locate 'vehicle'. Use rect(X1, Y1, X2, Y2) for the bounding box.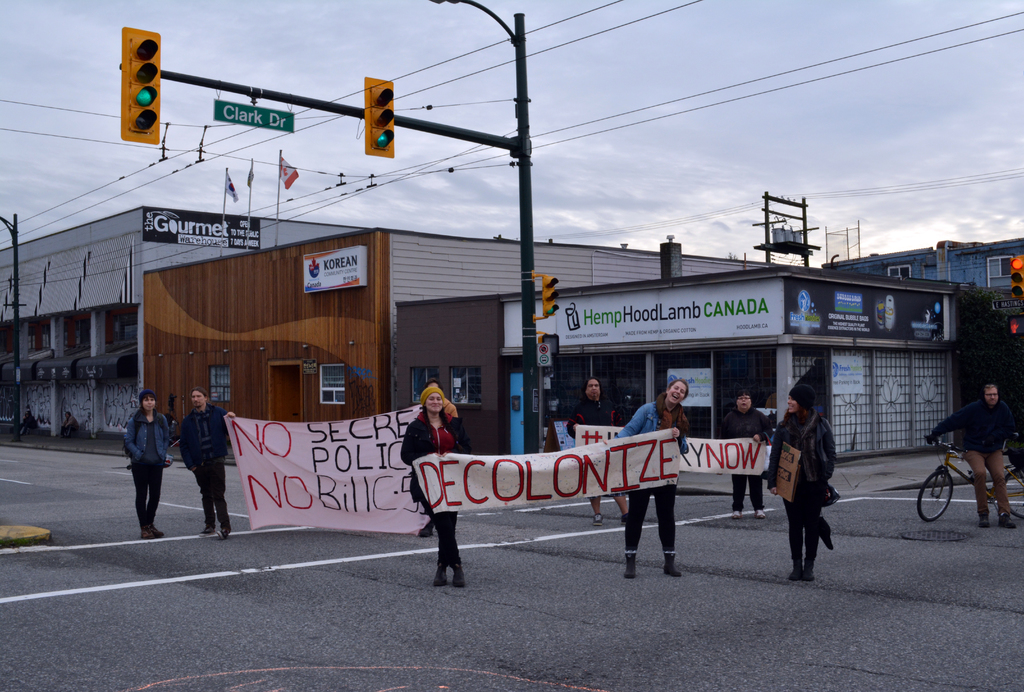
rect(913, 436, 1023, 523).
